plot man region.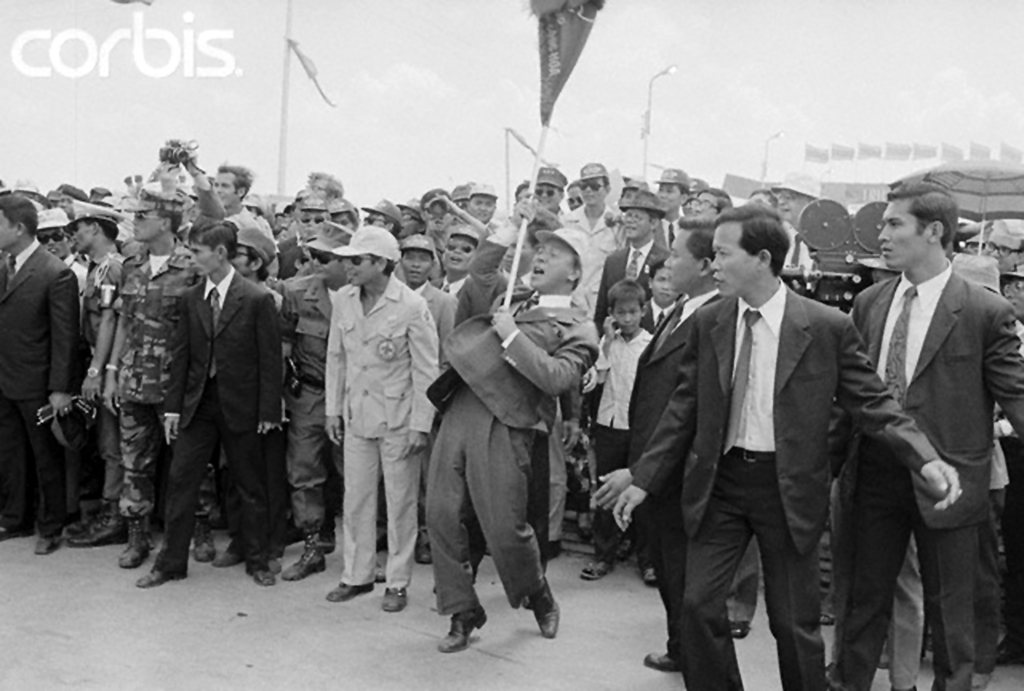
Plotted at pyautogui.locateOnScreen(426, 195, 601, 652).
